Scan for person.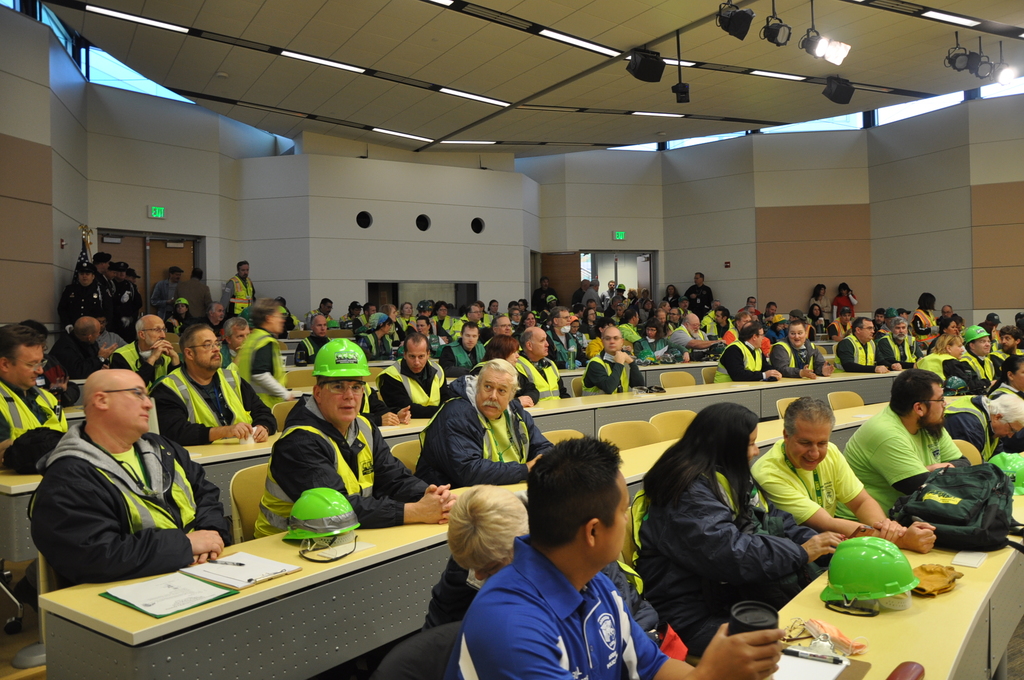
Scan result: select_region(145, 268, 187, 307).
